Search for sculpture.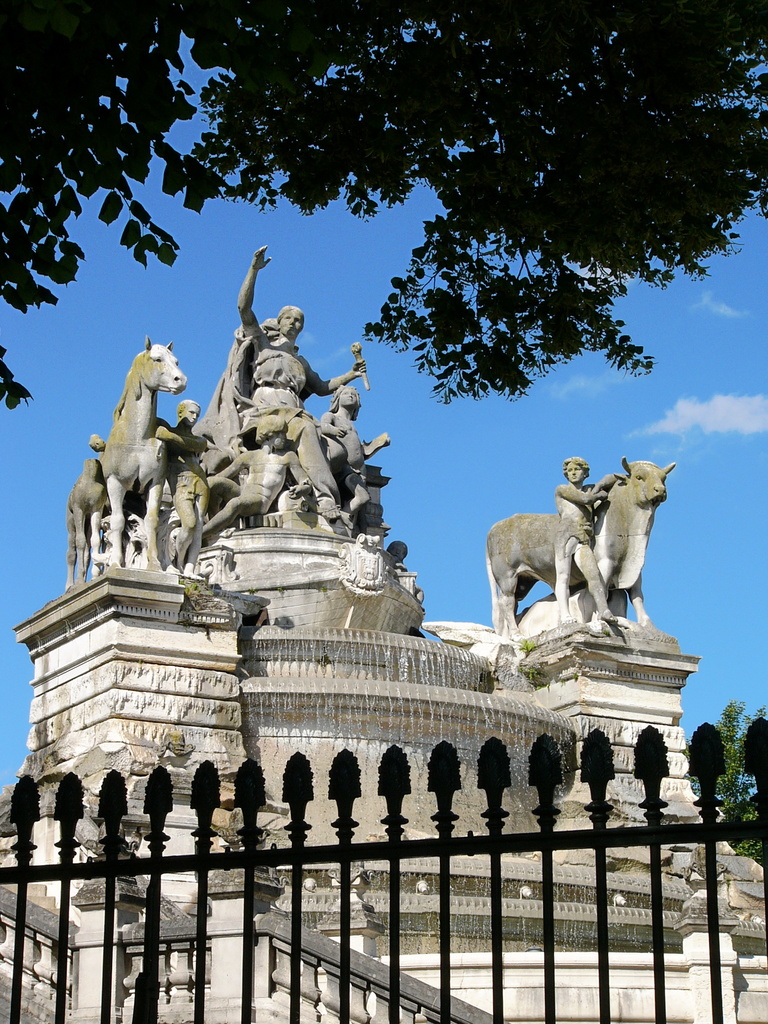
Found at (180,416,297,542).
